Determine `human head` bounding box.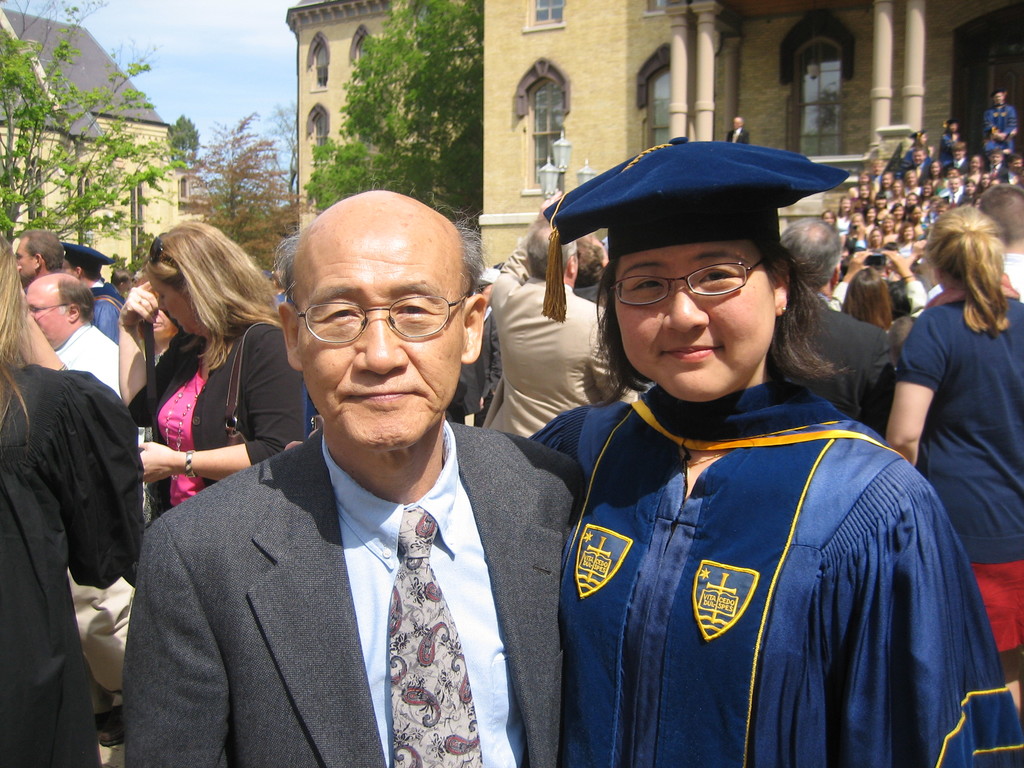
Determined: box(986, 185, 1023, 243).
